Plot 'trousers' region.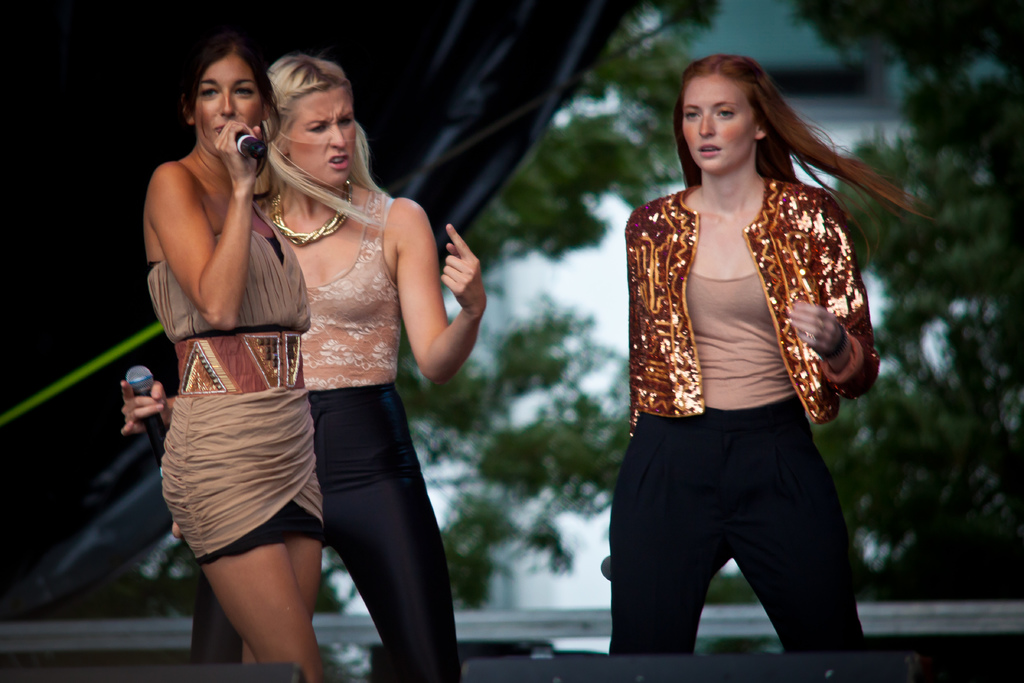
Plotted at {"left": 188, "top": 383, "right": 462, "bottom": 682}.
